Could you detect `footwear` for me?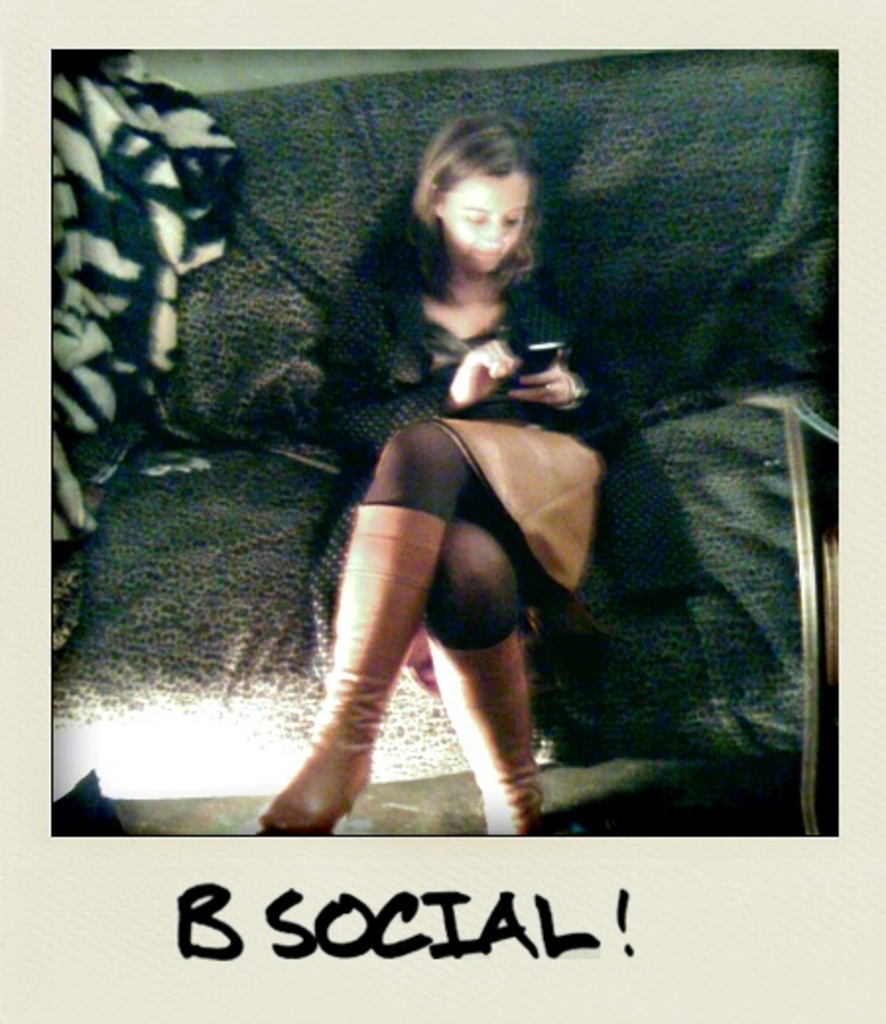
Detection result: [419,622,545,837].
